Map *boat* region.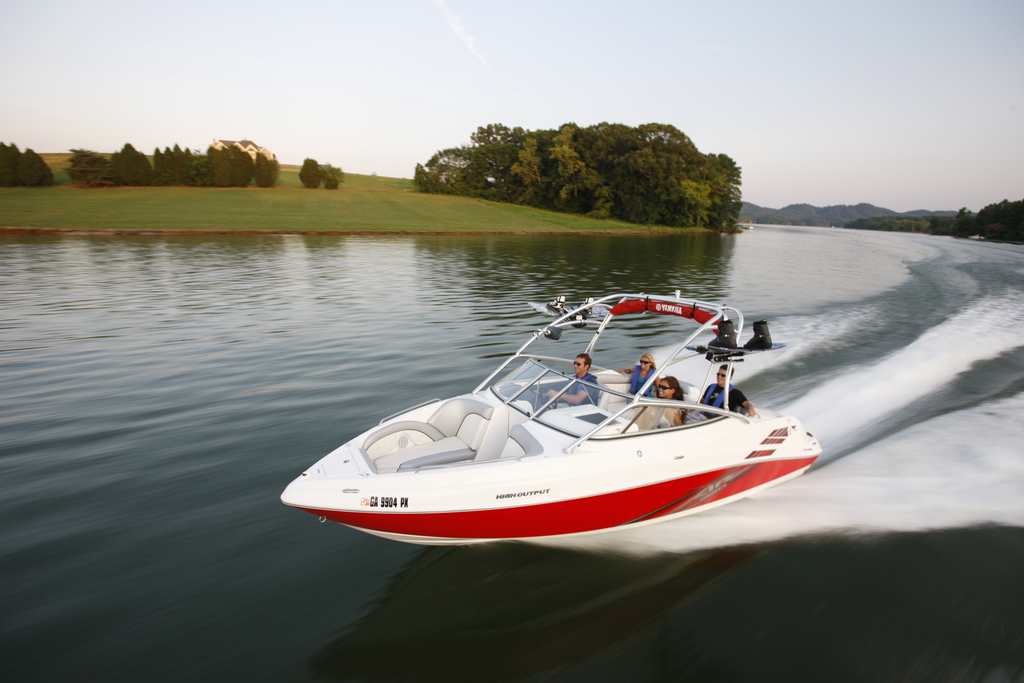
Mapped to {"left": 262, "top": 292, "right": 831, "bottom": 553}.
